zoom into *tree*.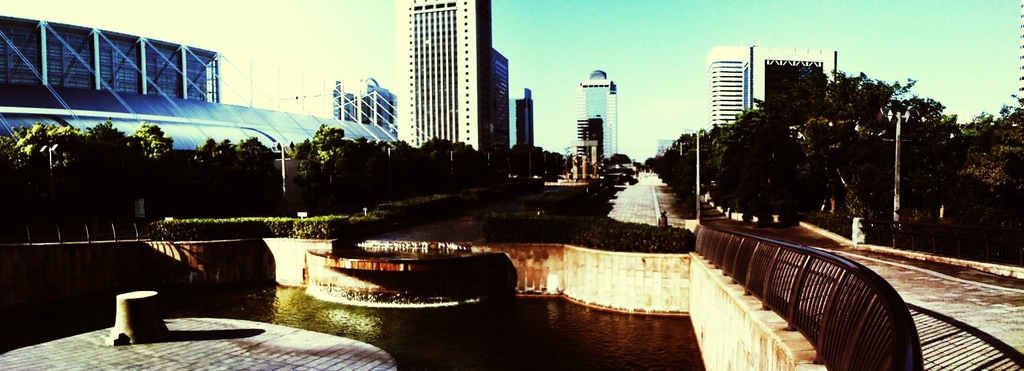
Zoom target: pyautogui.locateOnScreen(383, 136, 427, 197).
